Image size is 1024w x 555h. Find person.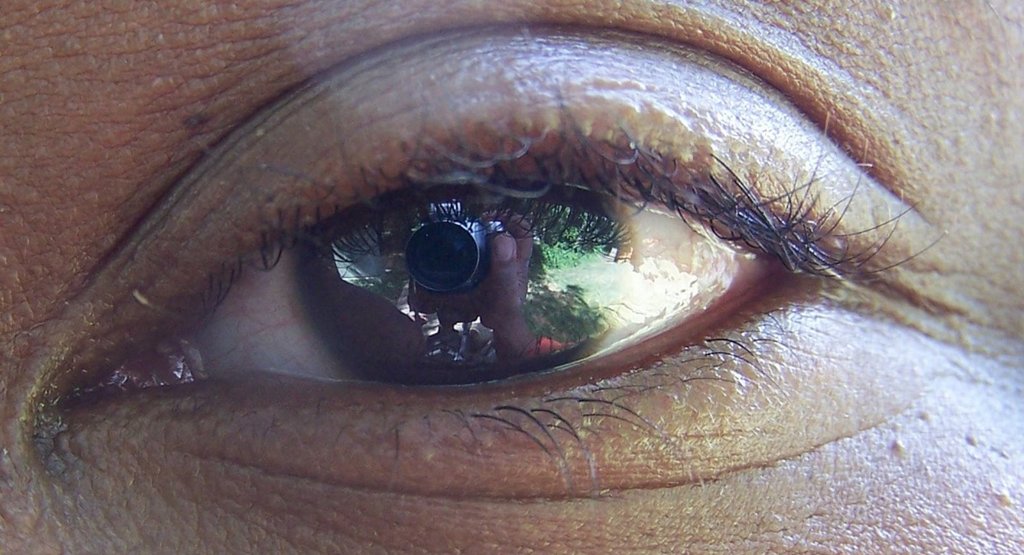
region(0, 0, 1022, 554).
